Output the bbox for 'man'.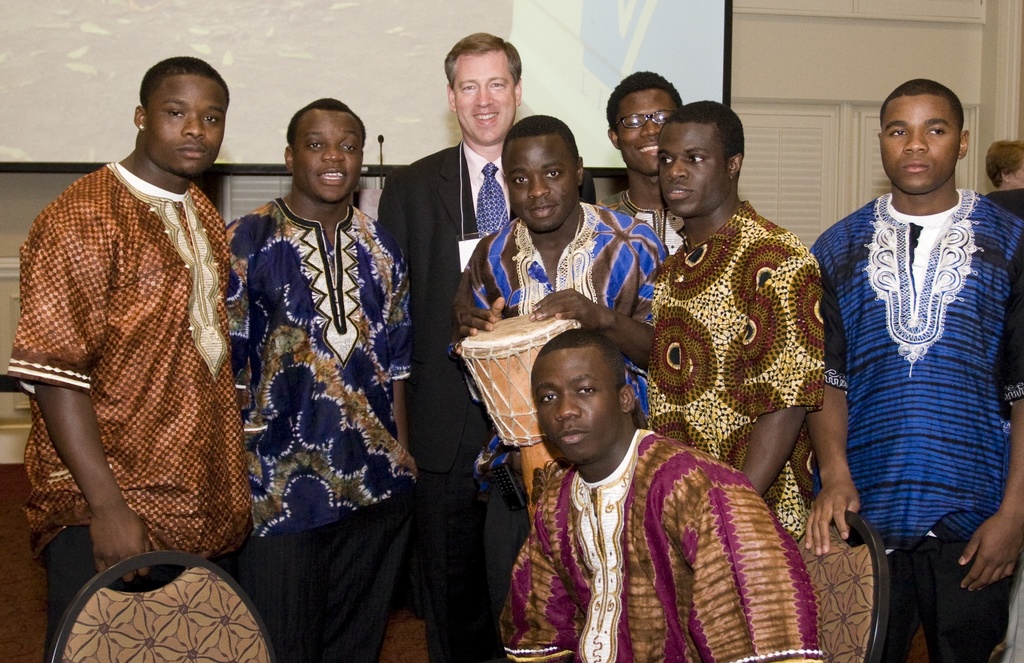
bbox(604, 67, 681, 252).
